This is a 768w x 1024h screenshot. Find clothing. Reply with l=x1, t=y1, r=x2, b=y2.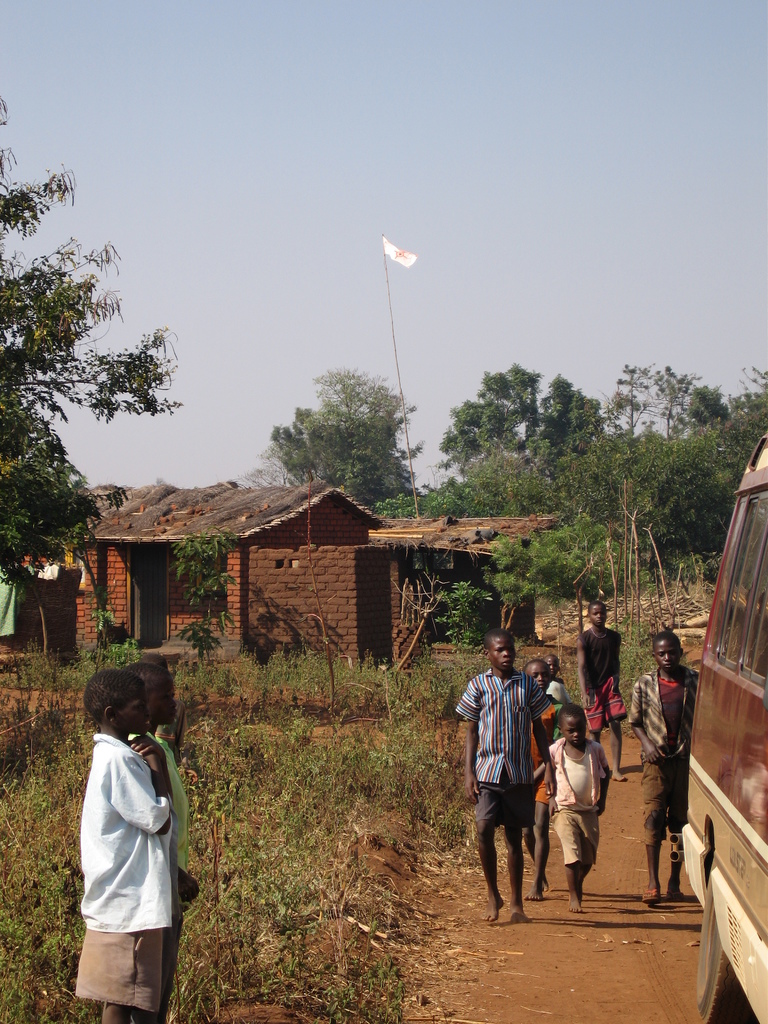
l=545, t=678, r=573, b=700.
